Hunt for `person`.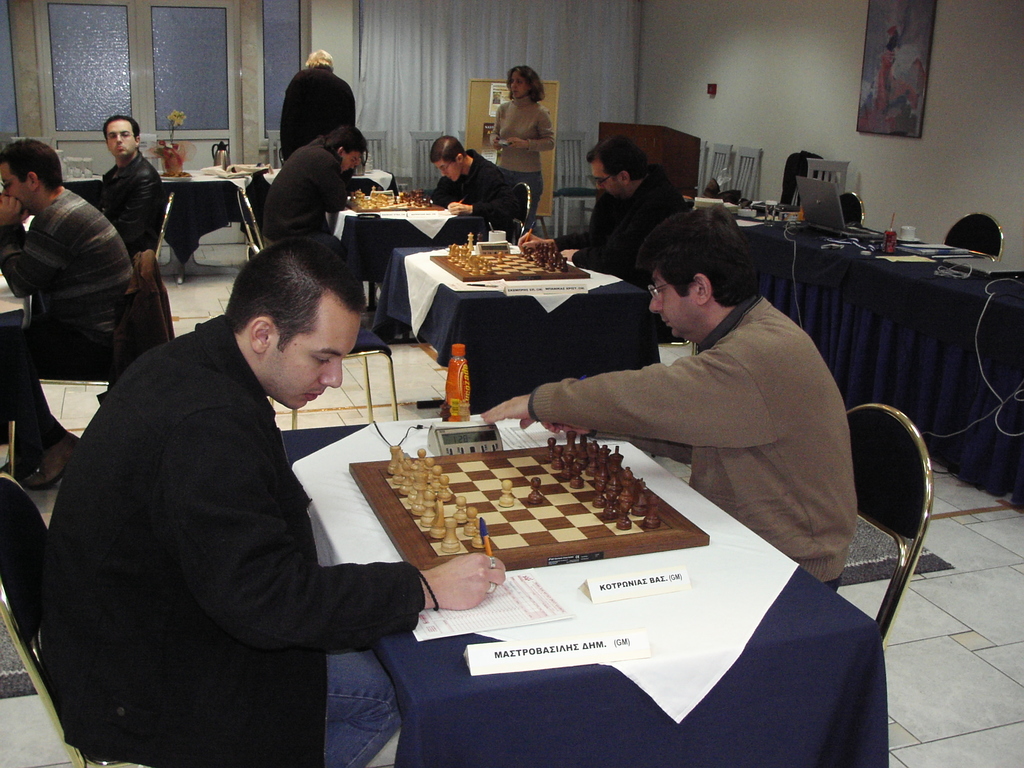
Hunted down at locate(0, 136, 141, 502).
